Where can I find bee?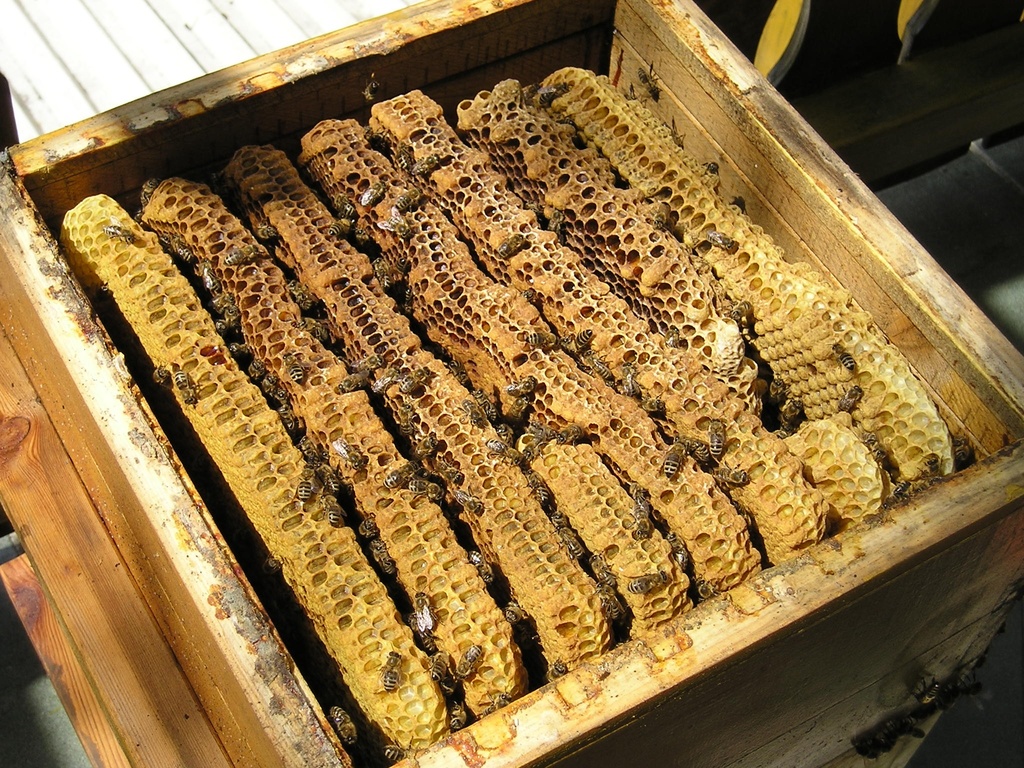
You can find it at {"x1": 597, "y1": 579, "x2": 625, "y2": 623}.
